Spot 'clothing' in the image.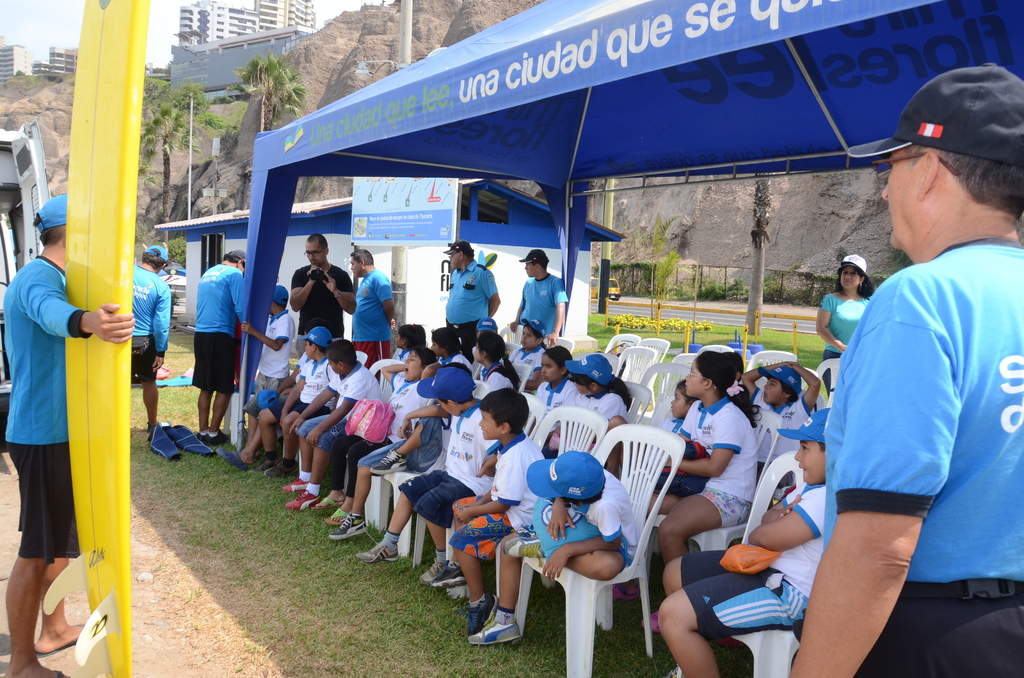
'clothing' found at <box>822,239,1023,595</box>.
